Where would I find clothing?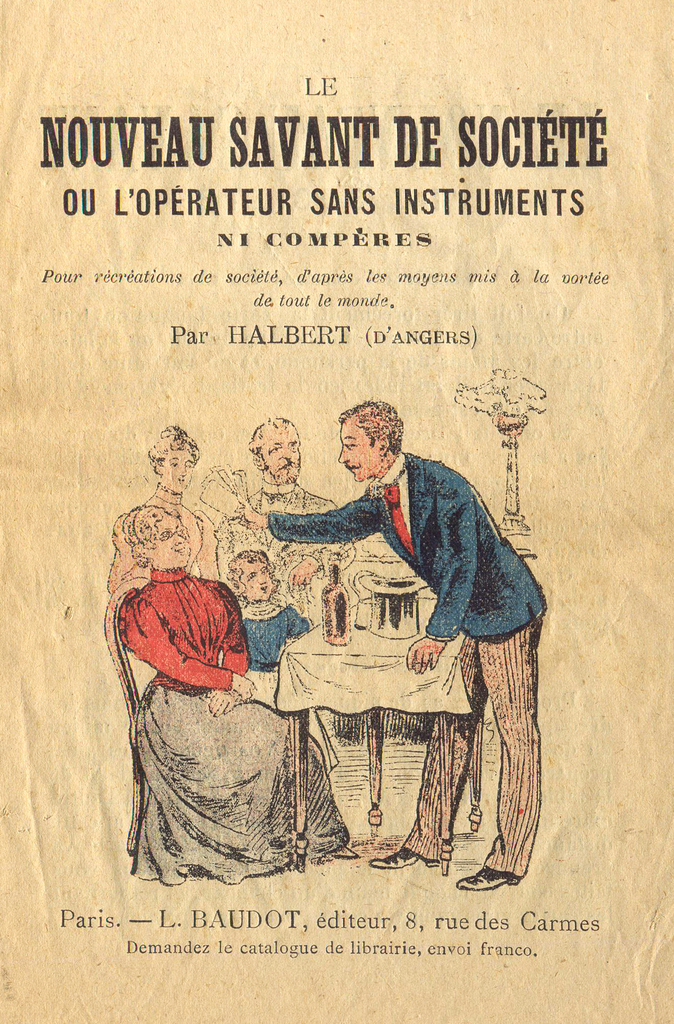
At [x1=243, y1=610, x2=301, y2=669].
